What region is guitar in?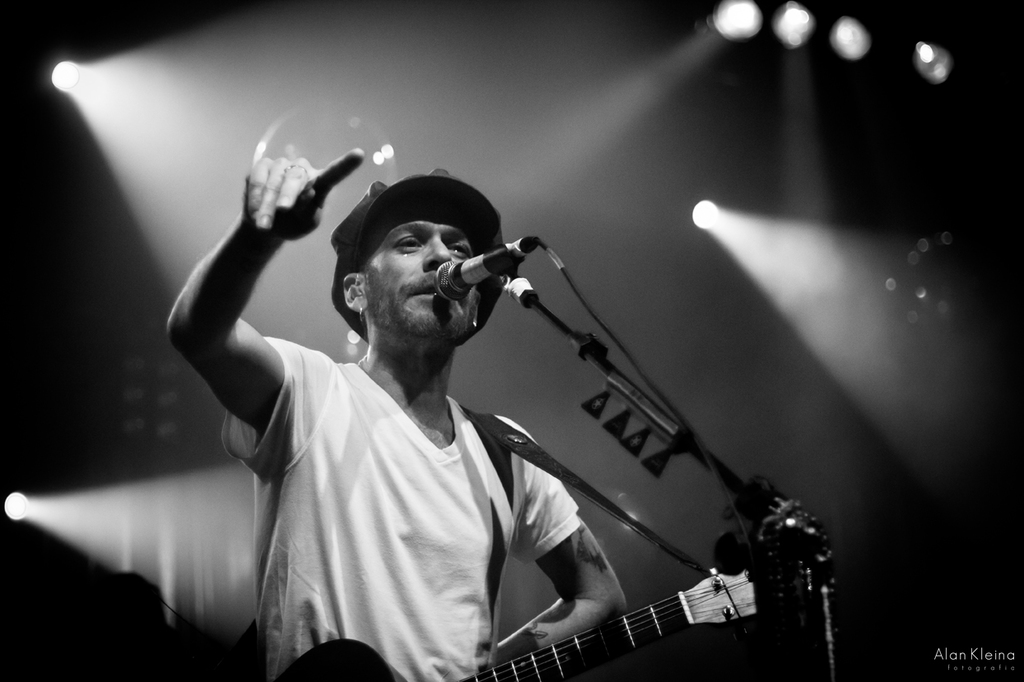
(416,480,837,681).
